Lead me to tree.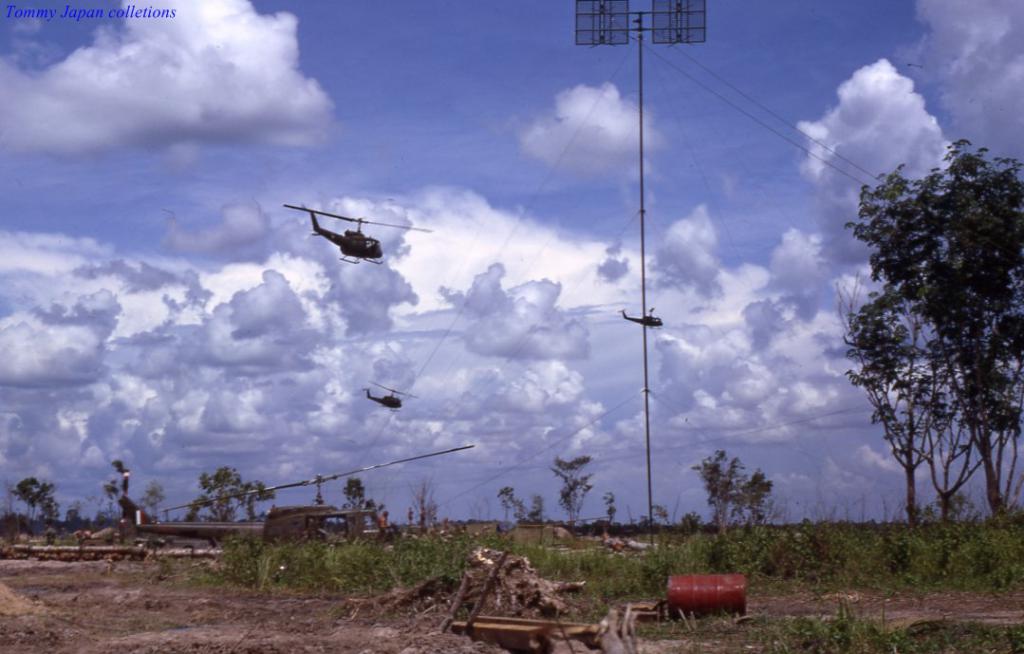
Lead to <box>102,457,131,520</box>.
